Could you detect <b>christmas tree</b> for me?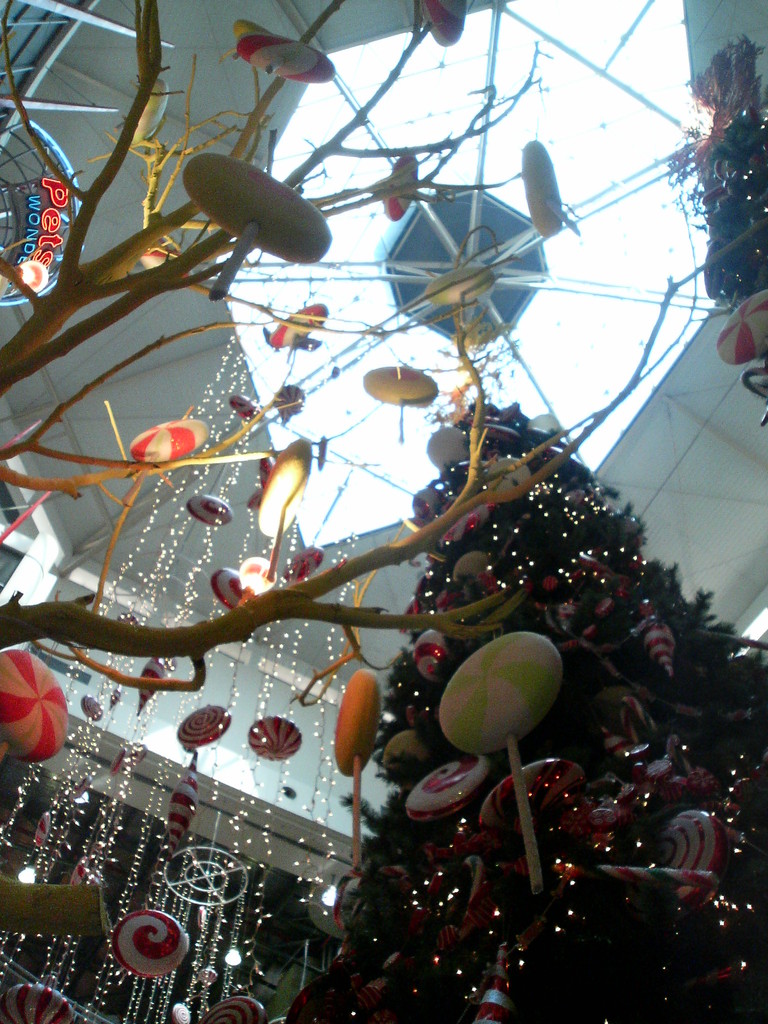
Detection result: (left=277, top=388, right=767, bottom=1023).
